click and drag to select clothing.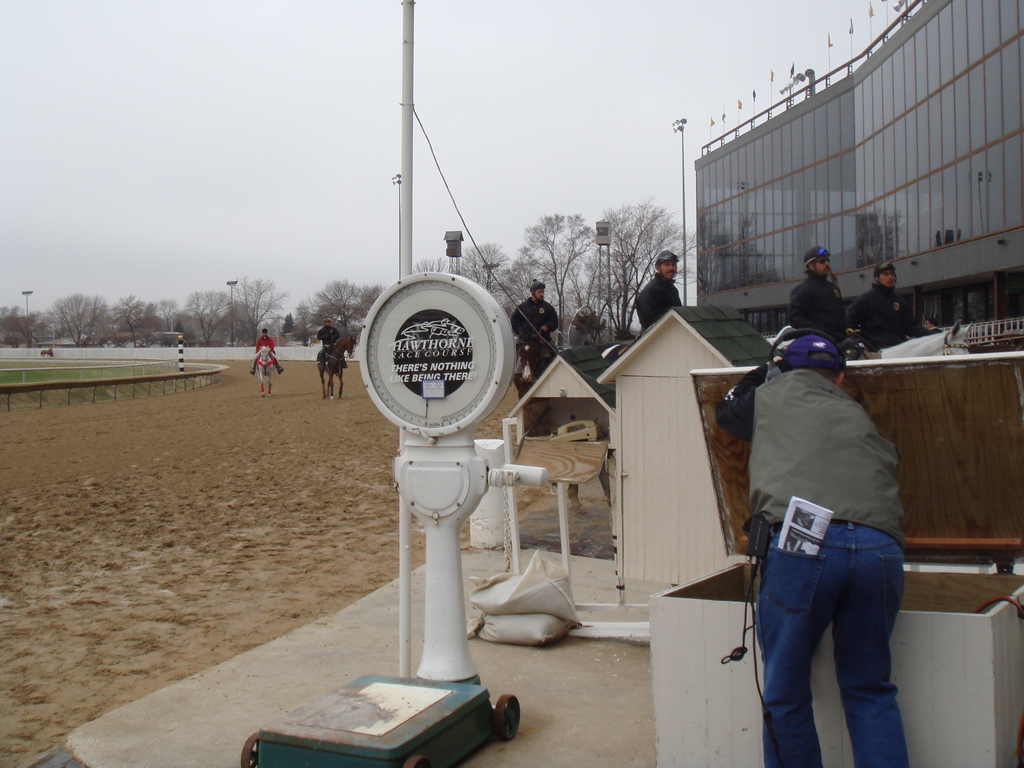
Selection: region(513, 301, 559, 364).
